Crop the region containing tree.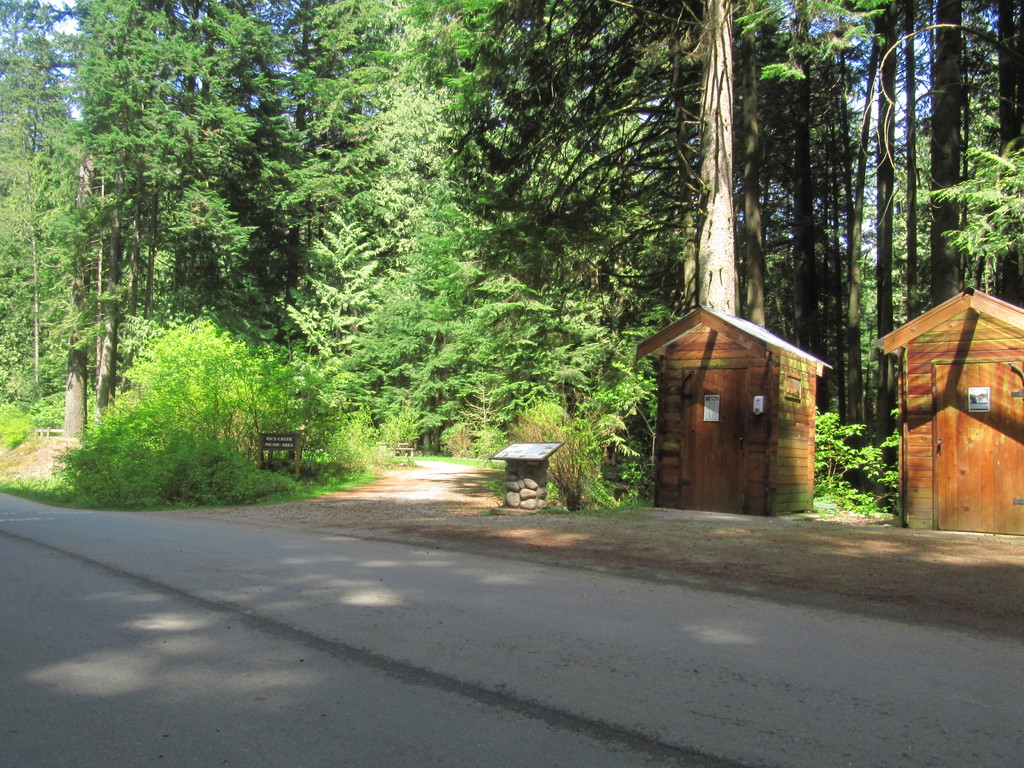
Crop region: crop(55, 282, 303, 499).
